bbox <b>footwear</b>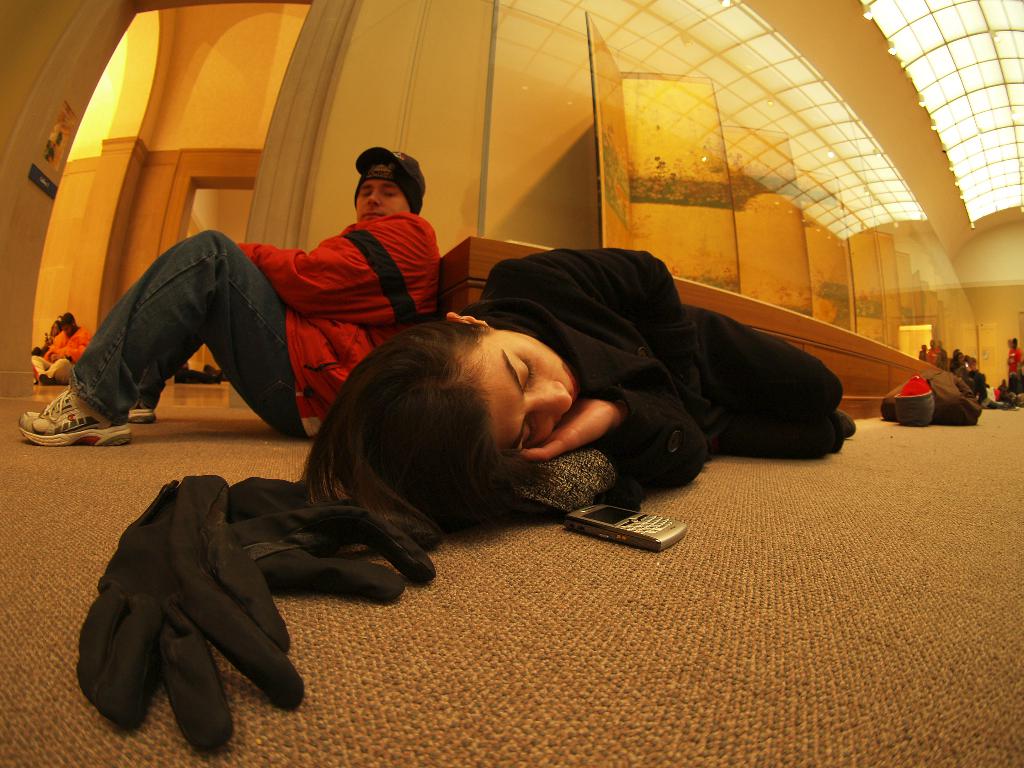
[830, 413, 852, 441]
